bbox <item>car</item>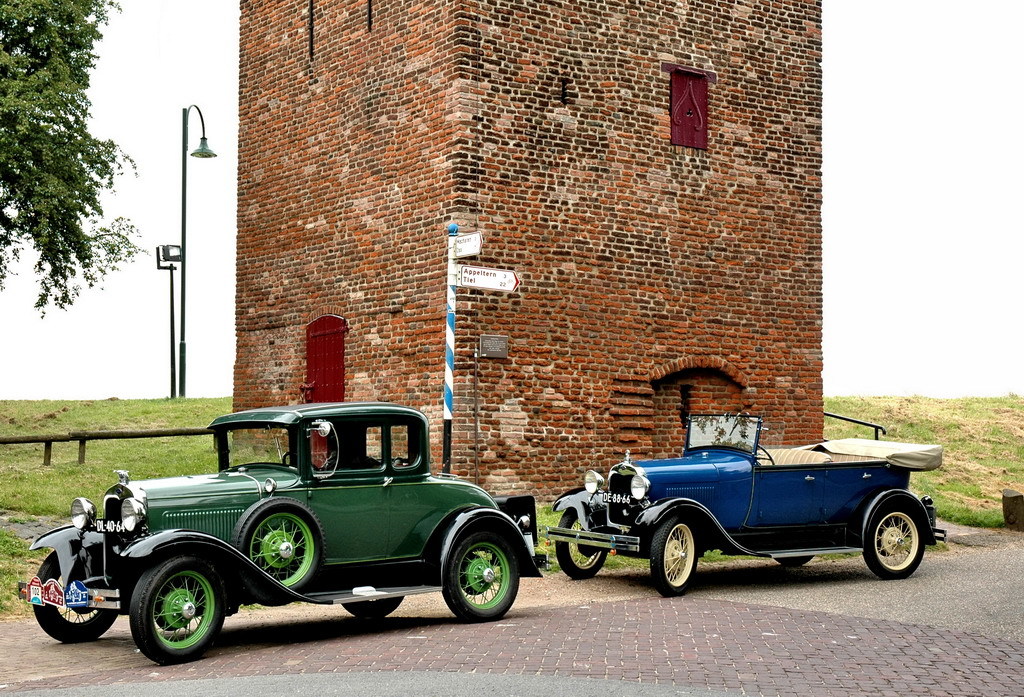
(548,411,947,597)
